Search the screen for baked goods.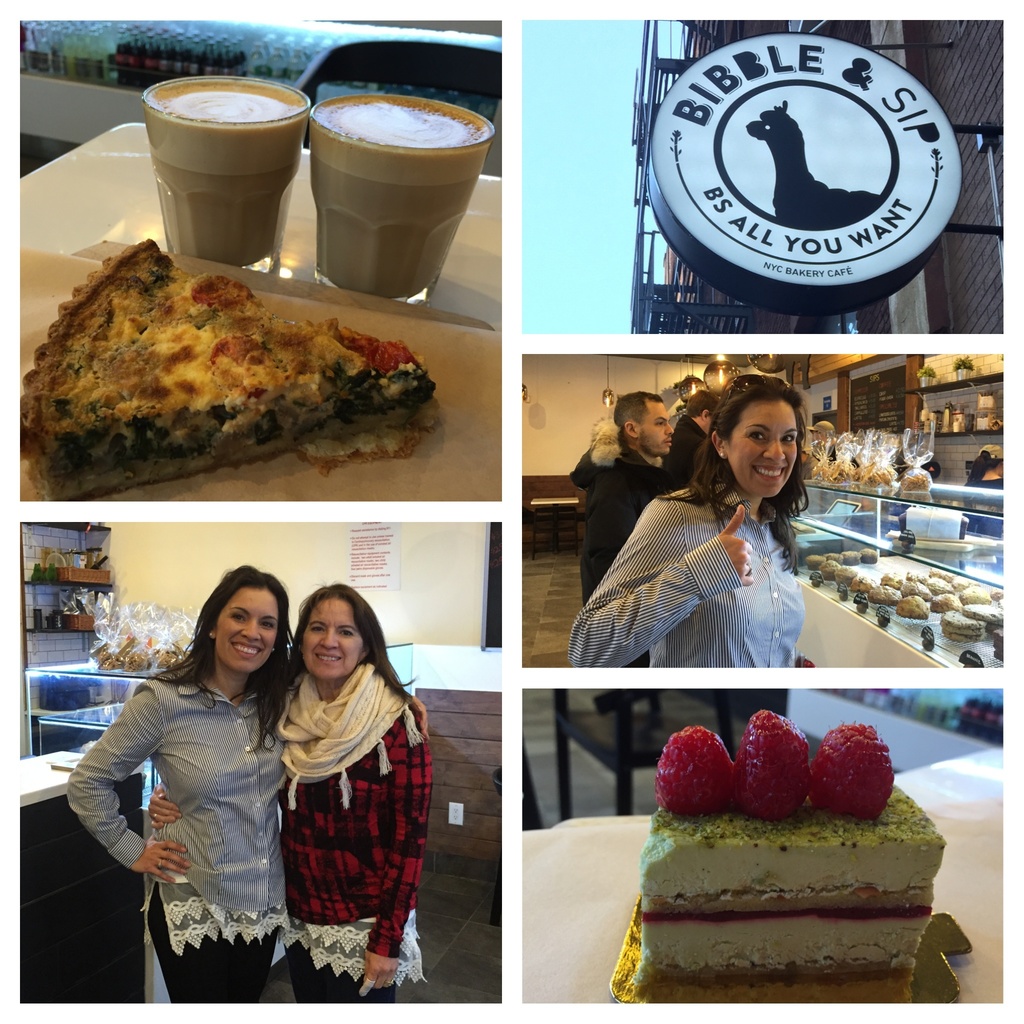
Found at (44,232,434,496).
